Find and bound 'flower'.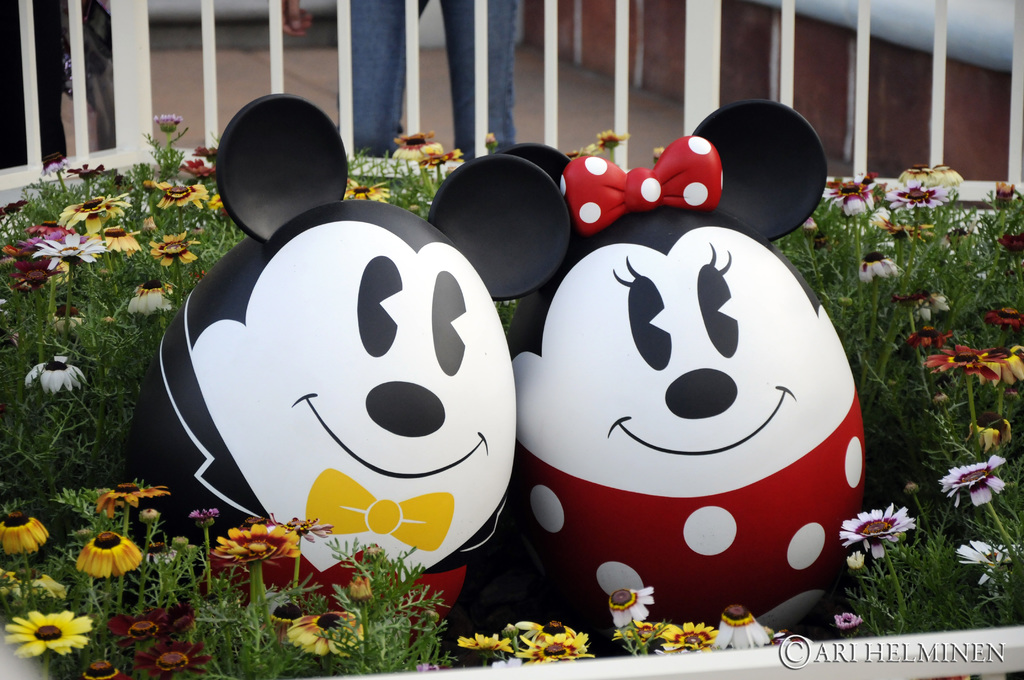
Bound: bbox(76, 528, 148, 578).
